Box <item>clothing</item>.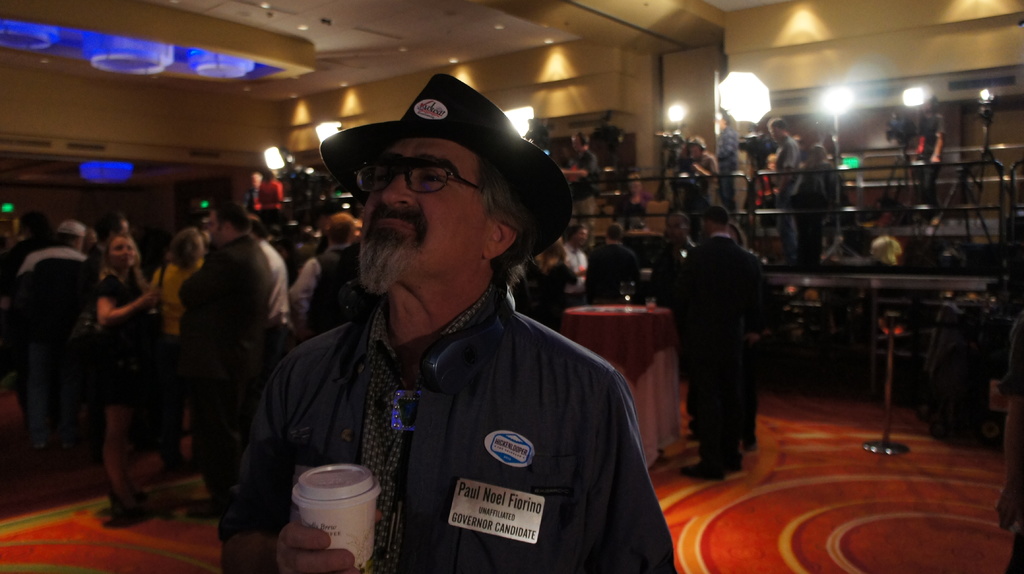
[179,230,271,502].
